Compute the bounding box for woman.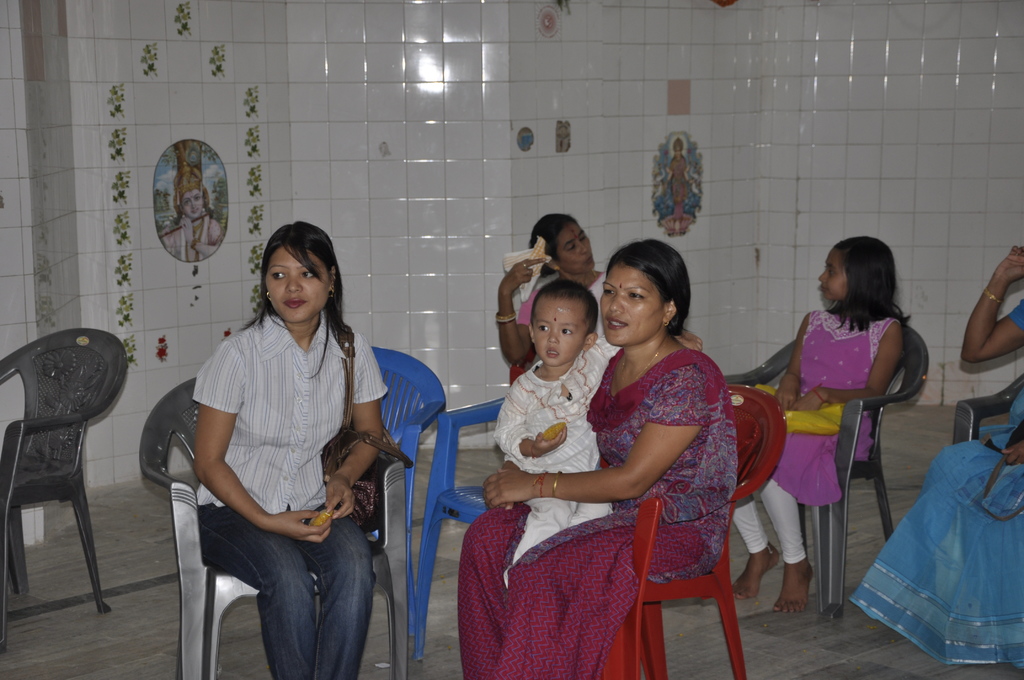
[x1=174, y1=215, x2=397, y2=679].
